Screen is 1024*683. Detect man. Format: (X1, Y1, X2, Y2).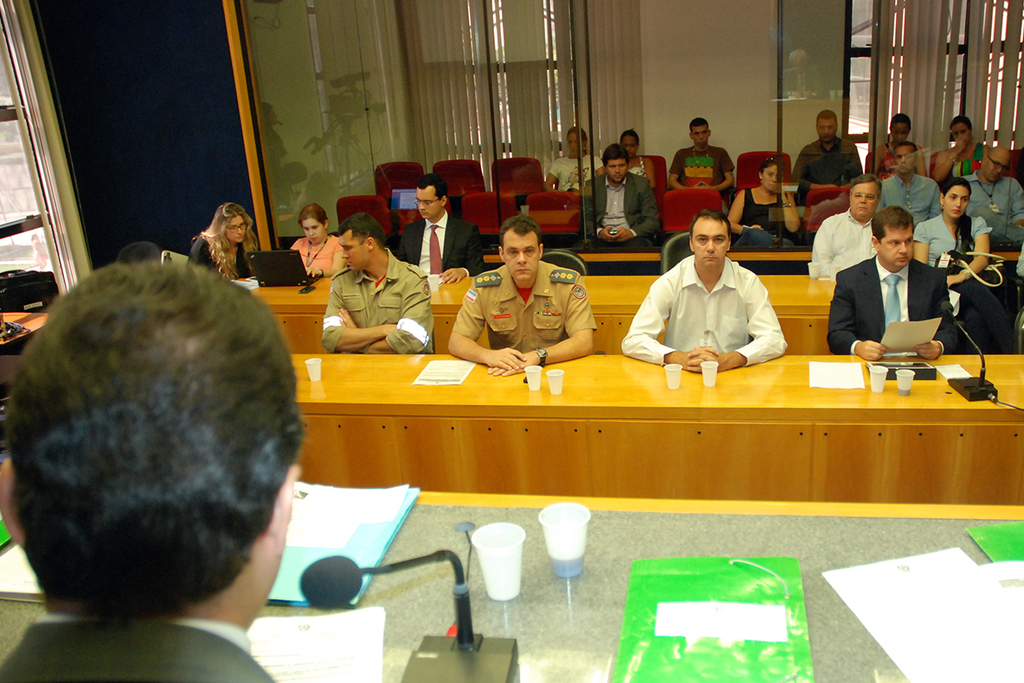
(960, 143, 1023, 251).
